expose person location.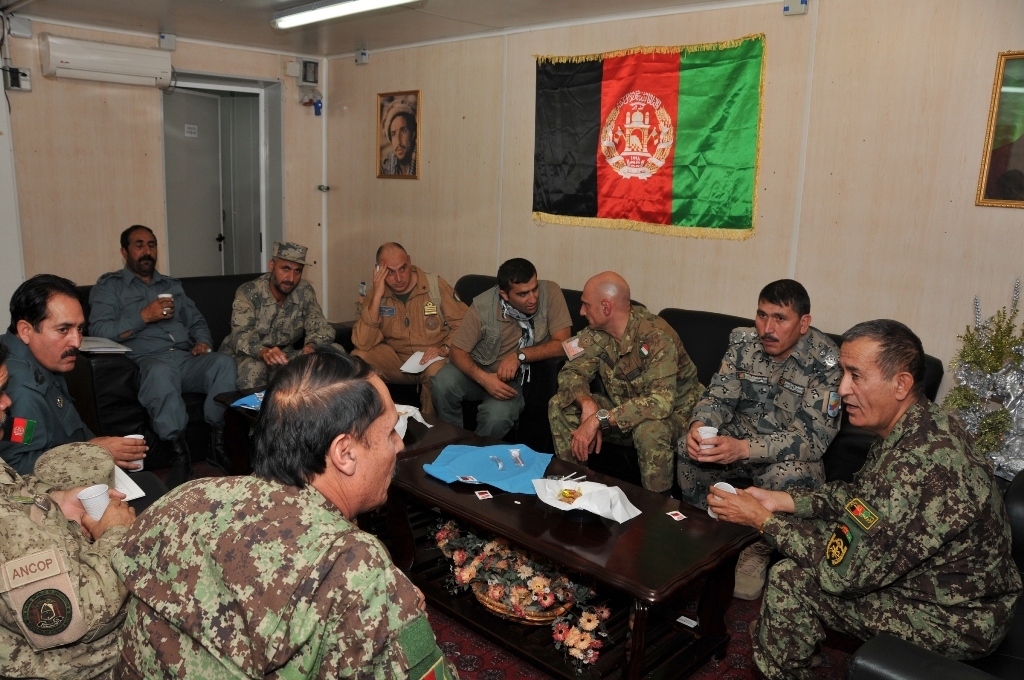
Exposed at <region>549, 274, 719, 494</region>.
